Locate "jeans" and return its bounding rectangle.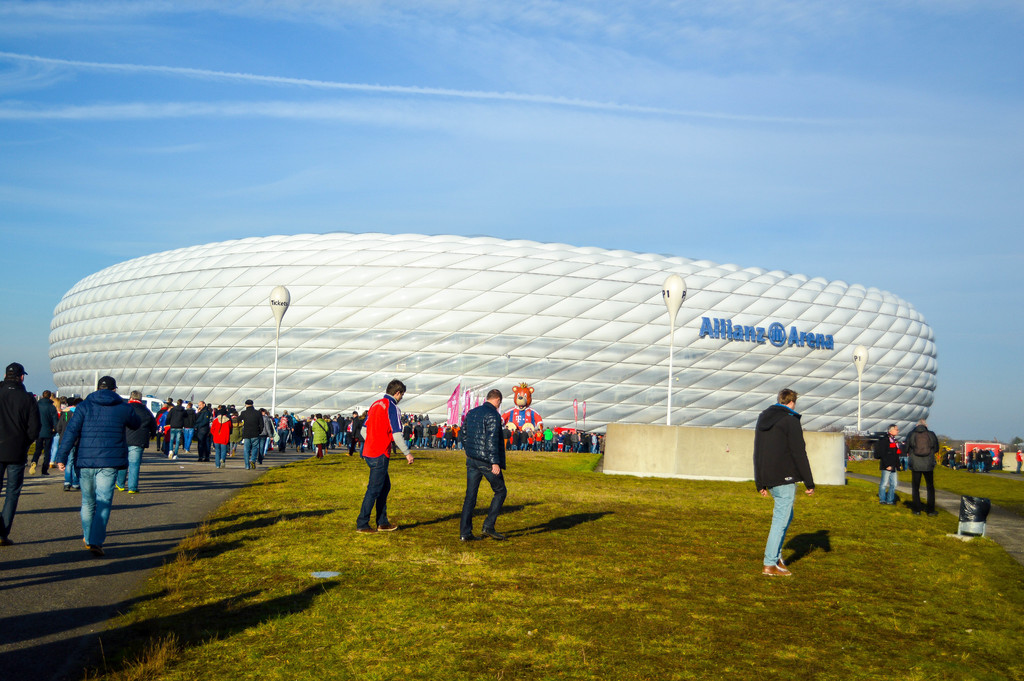
[left=451, top=437, right=456, bottom=448].
